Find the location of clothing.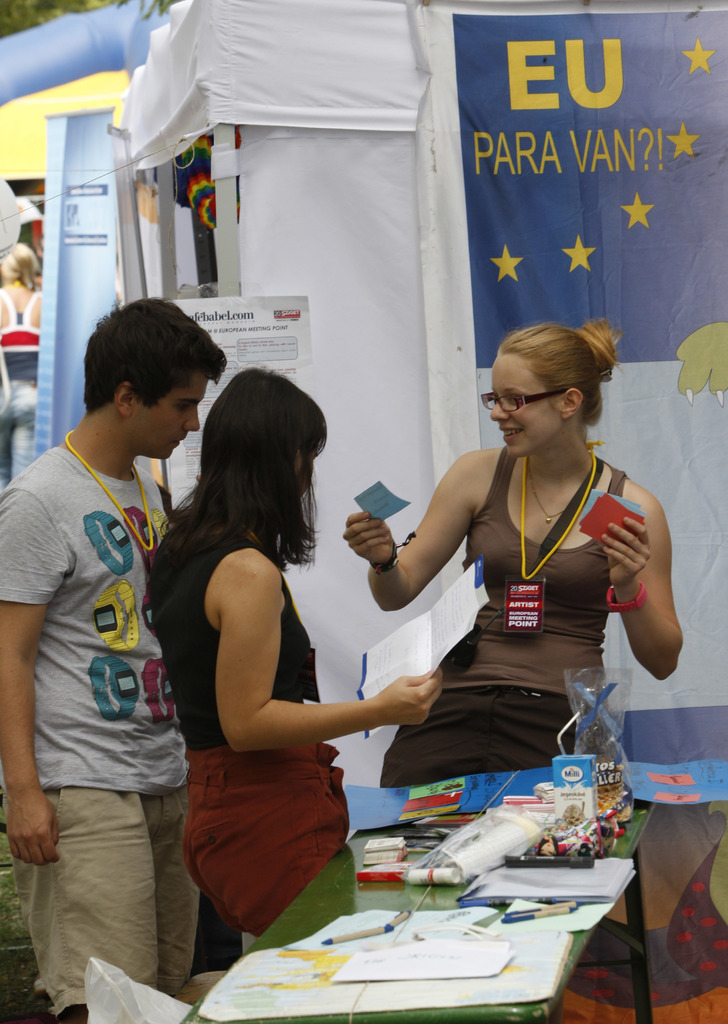
Location: (385, 447, 631, 790).
